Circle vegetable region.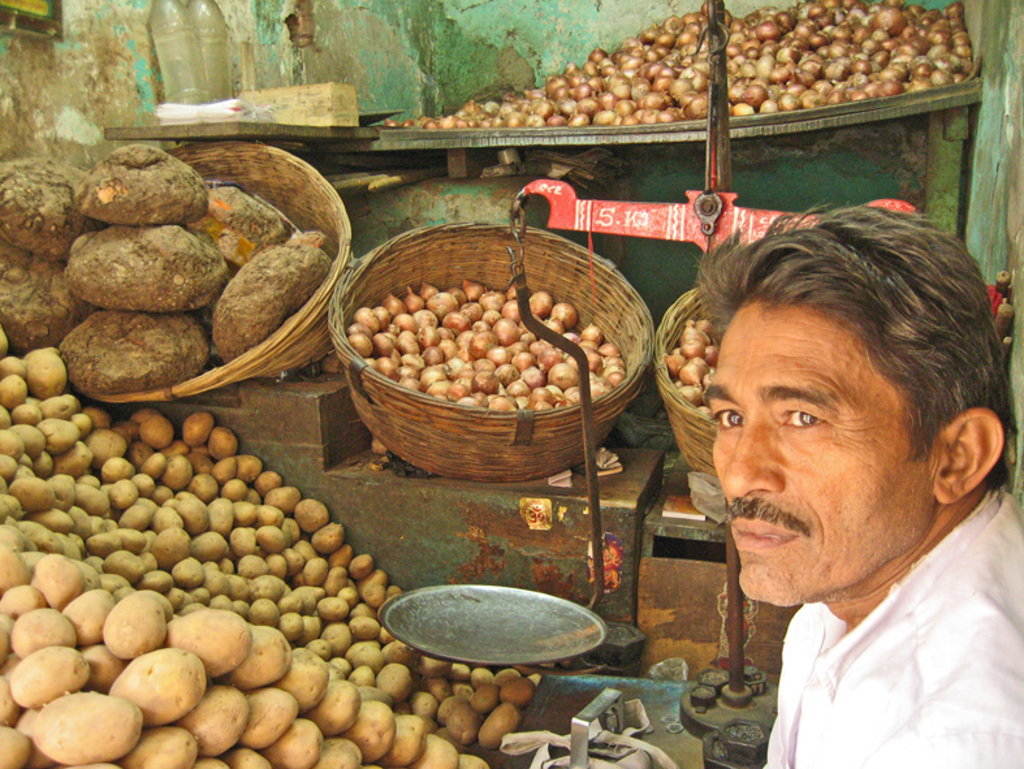
Region: x1=70, y1=412, x2=87, y2=438.
